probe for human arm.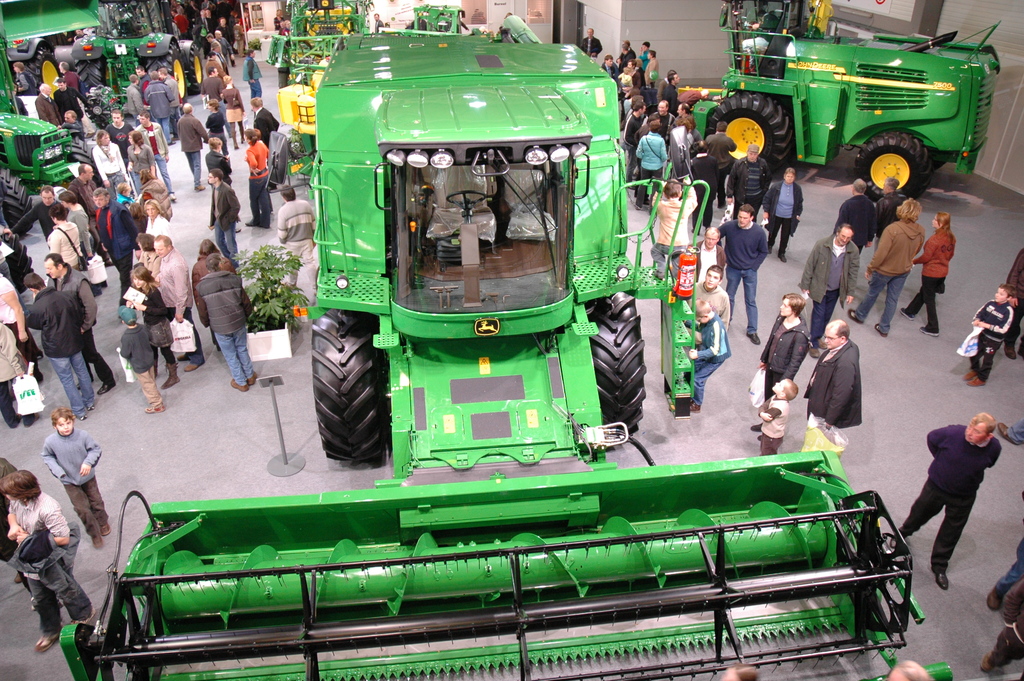
Probe result: locate(275, 205, 291, 244).
